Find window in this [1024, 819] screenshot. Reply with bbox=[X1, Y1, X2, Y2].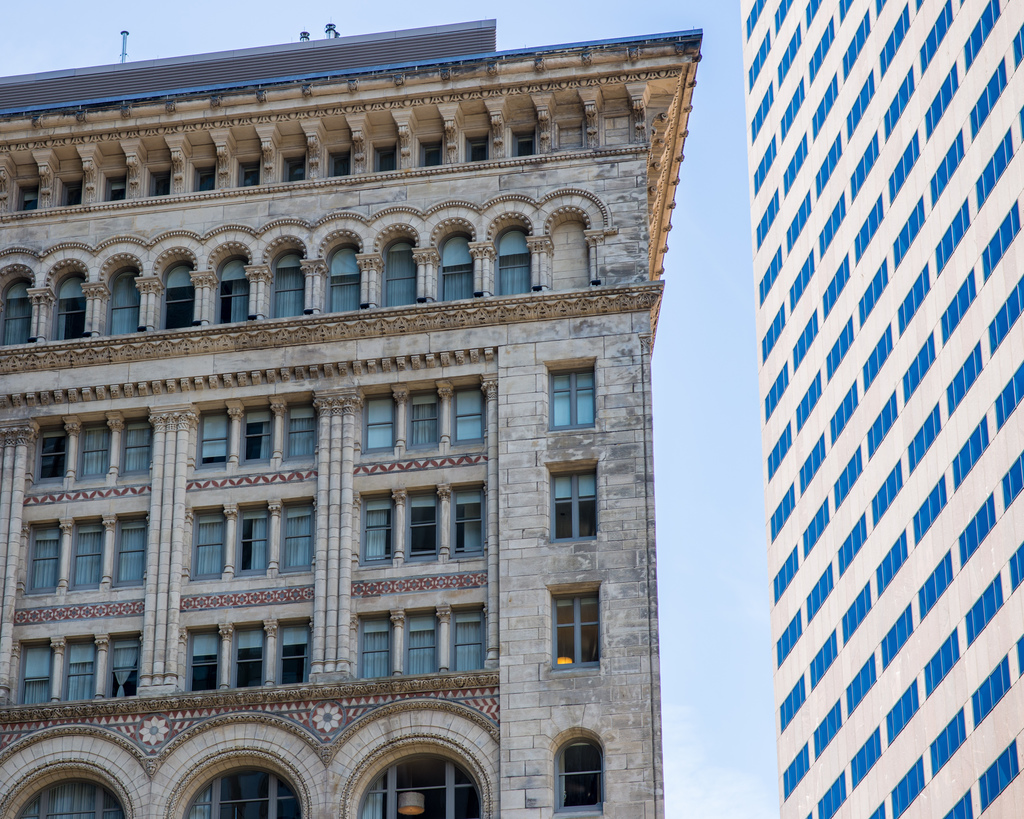
bbox=[239, 413, 270, 460].
